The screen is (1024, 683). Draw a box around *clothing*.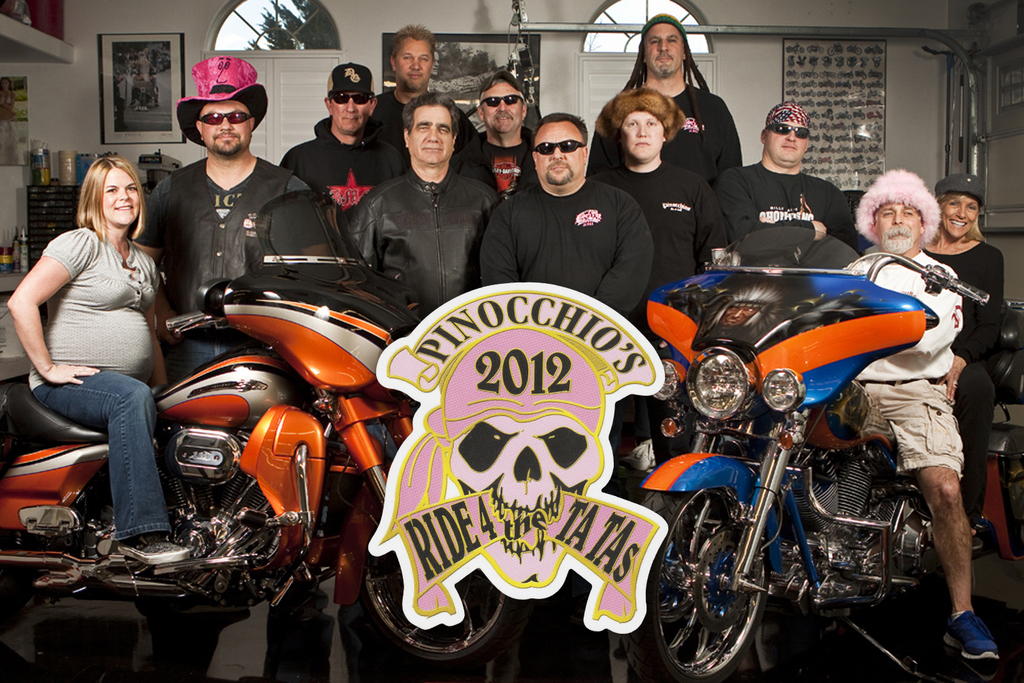
848:252:958:478.
